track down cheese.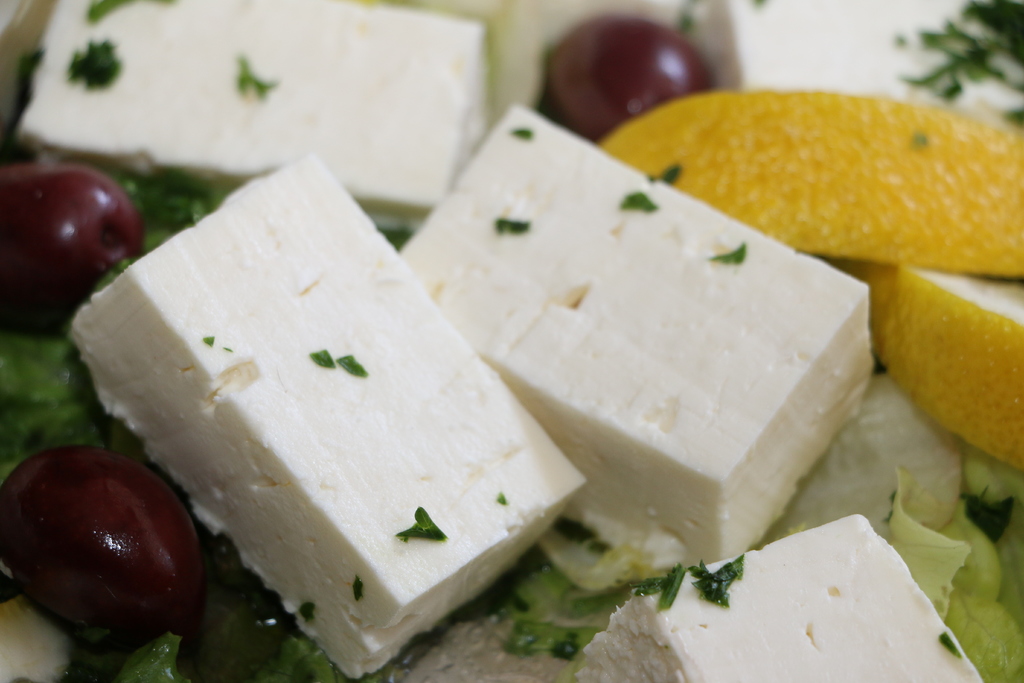
Tracked to bbox=[583, 515, 989, 682].
